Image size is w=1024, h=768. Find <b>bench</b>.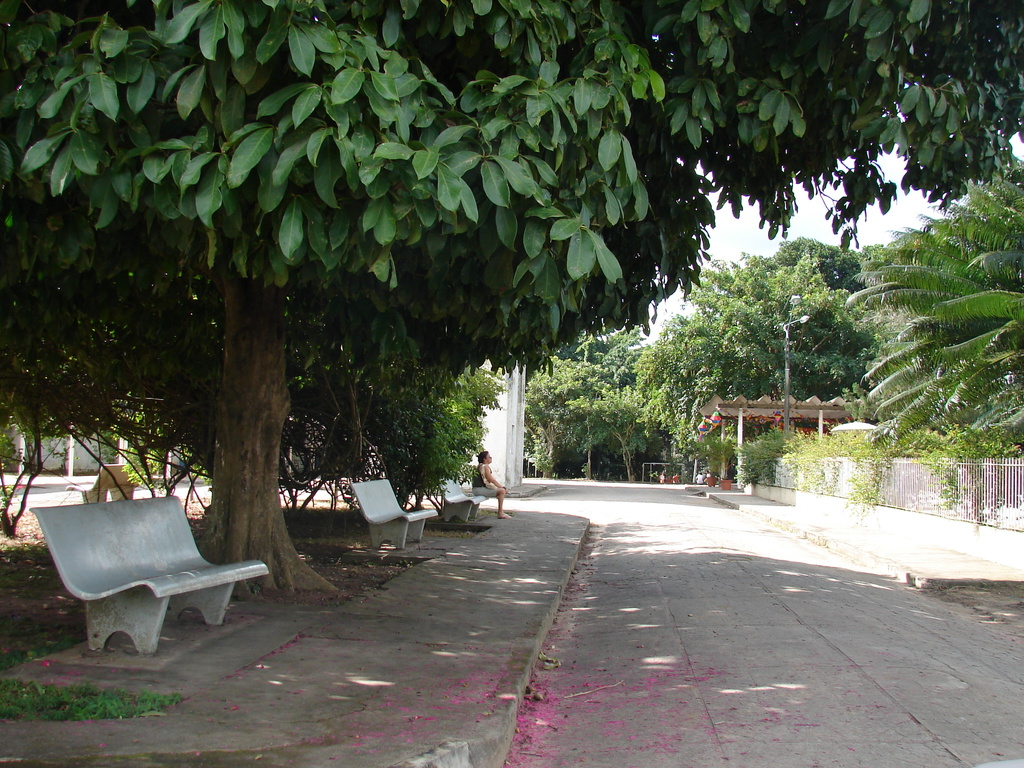
x1=350, y1=481, x2=435, y2=549.
